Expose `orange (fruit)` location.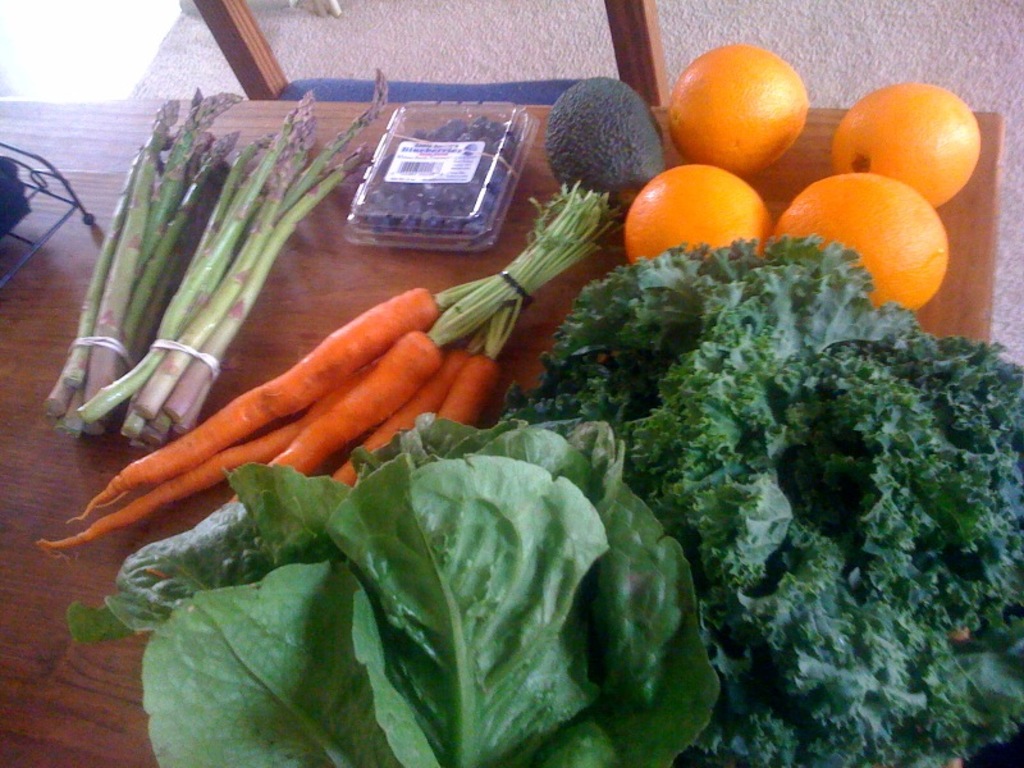
Exposed at rect(780, 172, 948, 311).
